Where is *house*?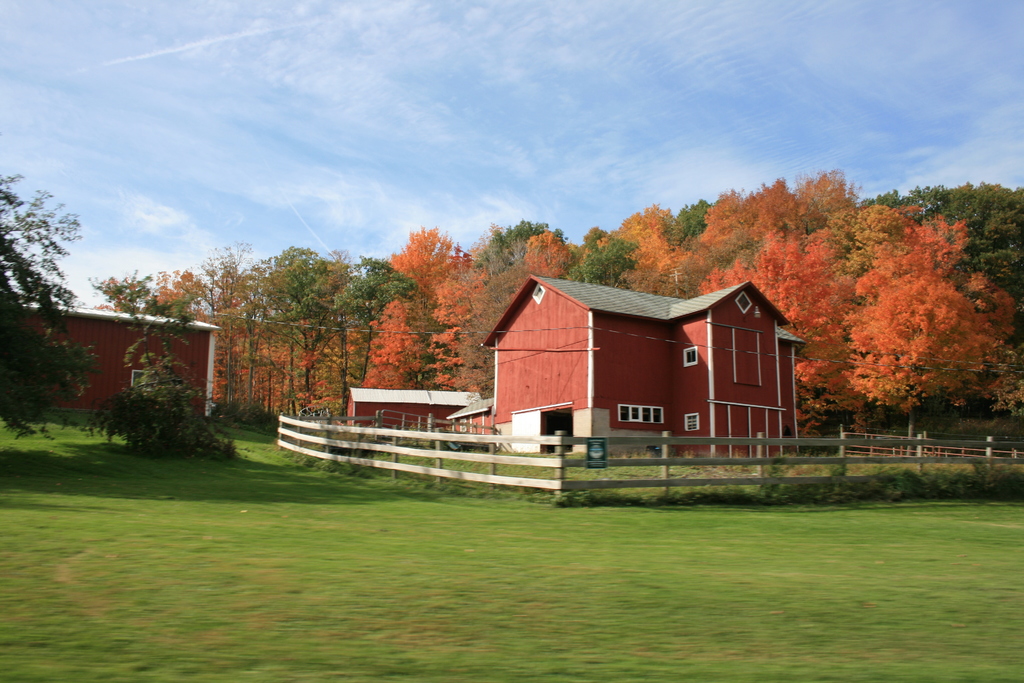
[465,261,782,465].
